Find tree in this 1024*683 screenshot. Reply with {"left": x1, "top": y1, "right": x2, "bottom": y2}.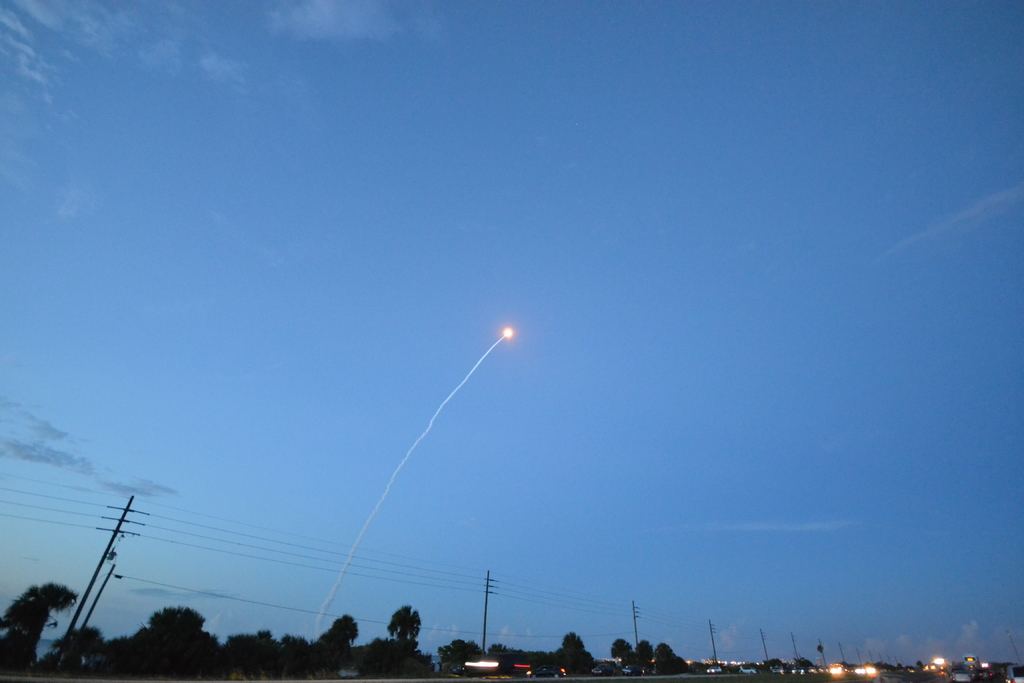
{"left": 3, "top": 584, "right": 70, "bottom": 665}.
